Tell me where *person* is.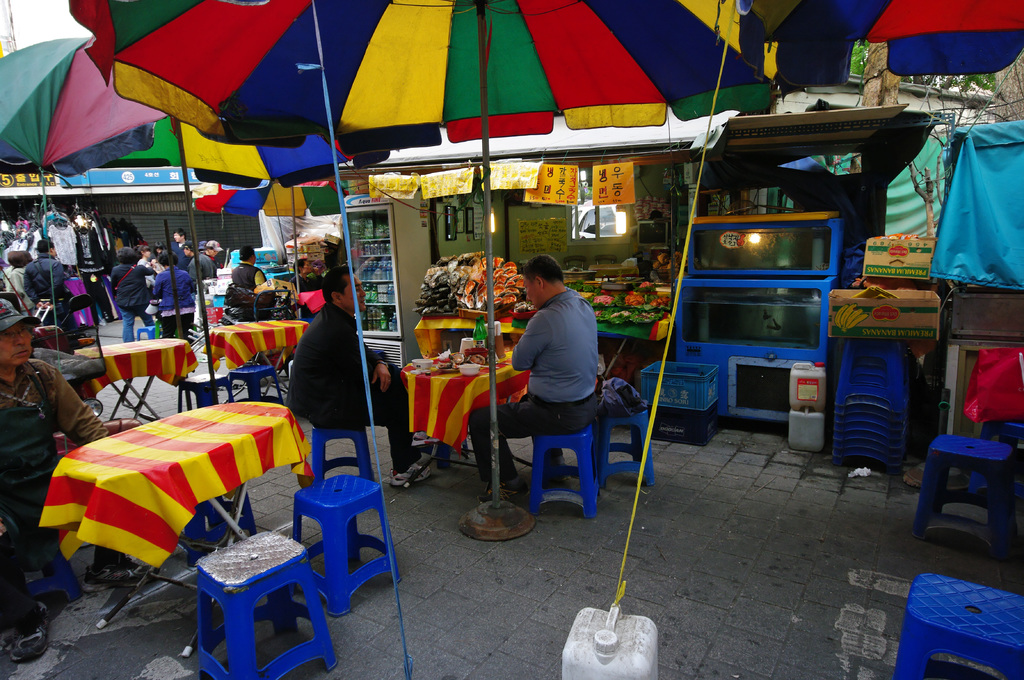
*person* is at select_region(150, 248, 195, 338).
